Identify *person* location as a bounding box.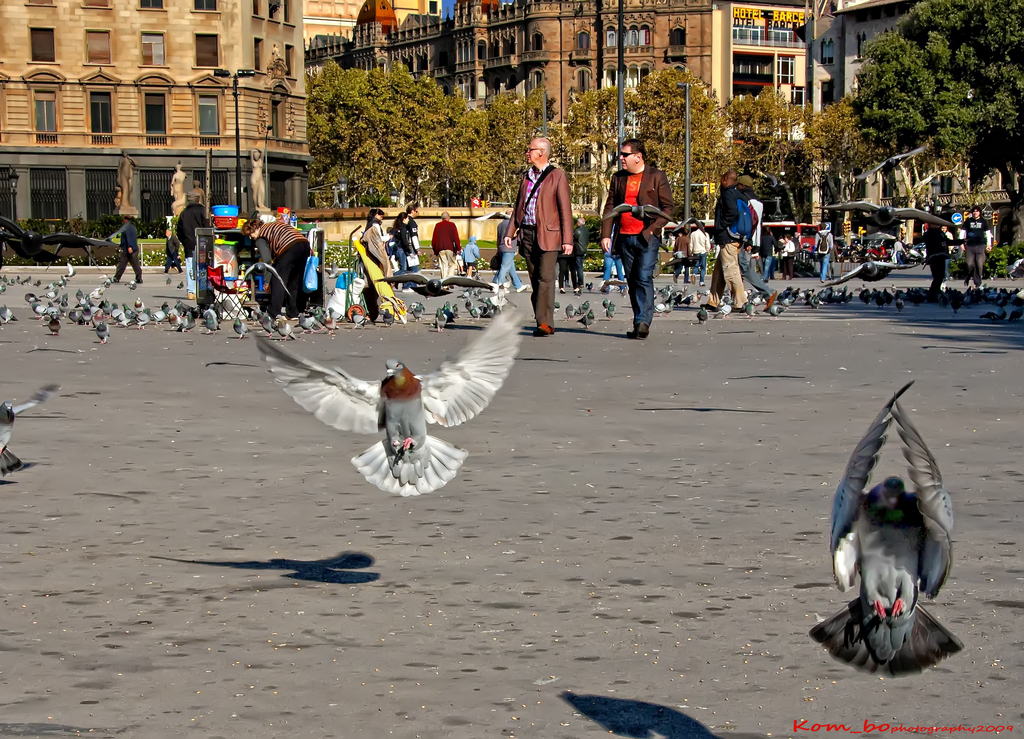
392:210:412:268.
